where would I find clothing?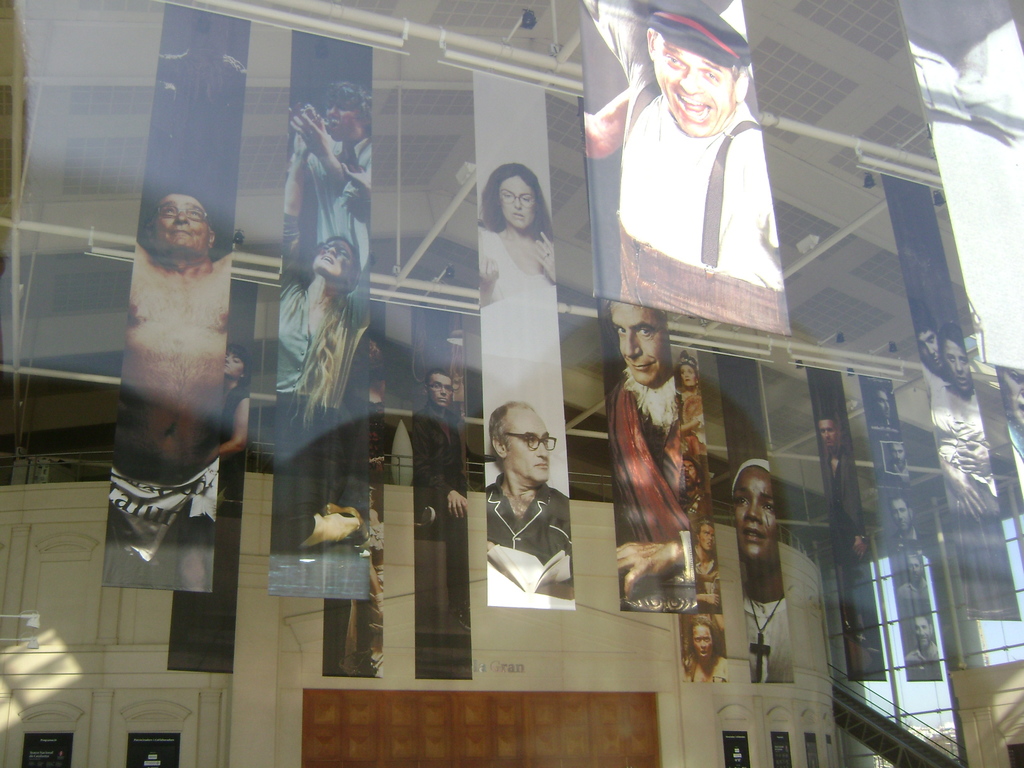
At (825, 450, 860, 643).
